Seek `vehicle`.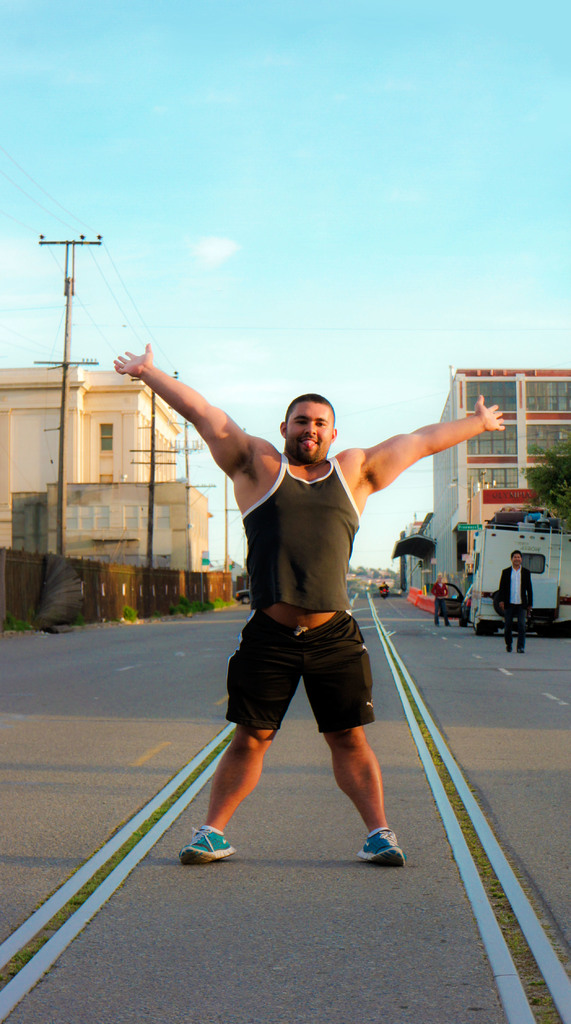
(240, 586, 254, 608).
